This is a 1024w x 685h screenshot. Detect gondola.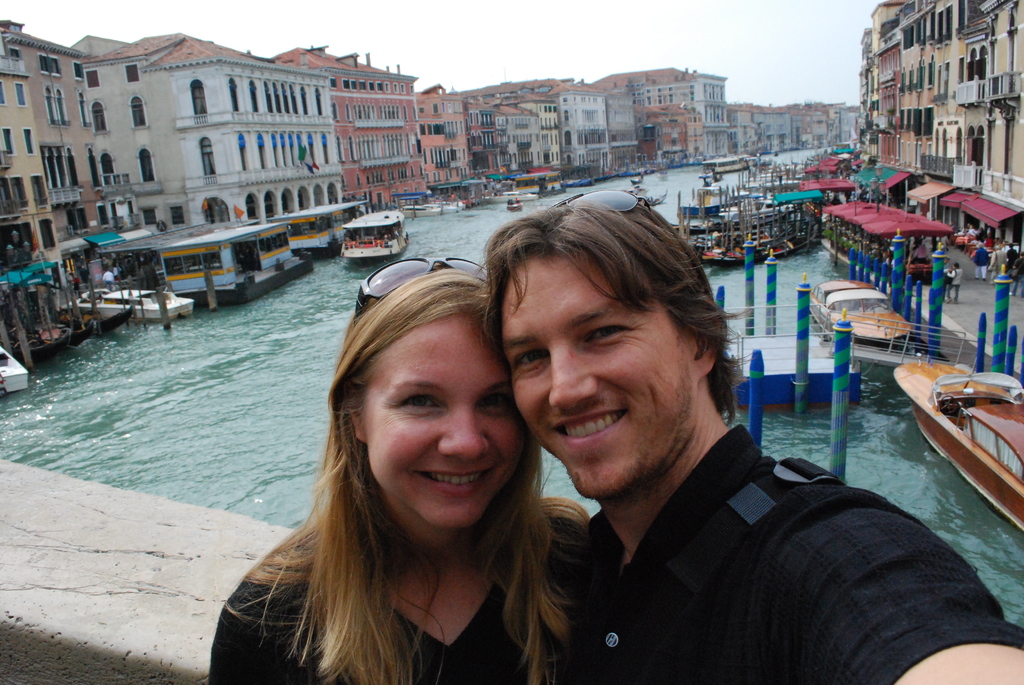
detection(53, 302, 136, 337).
